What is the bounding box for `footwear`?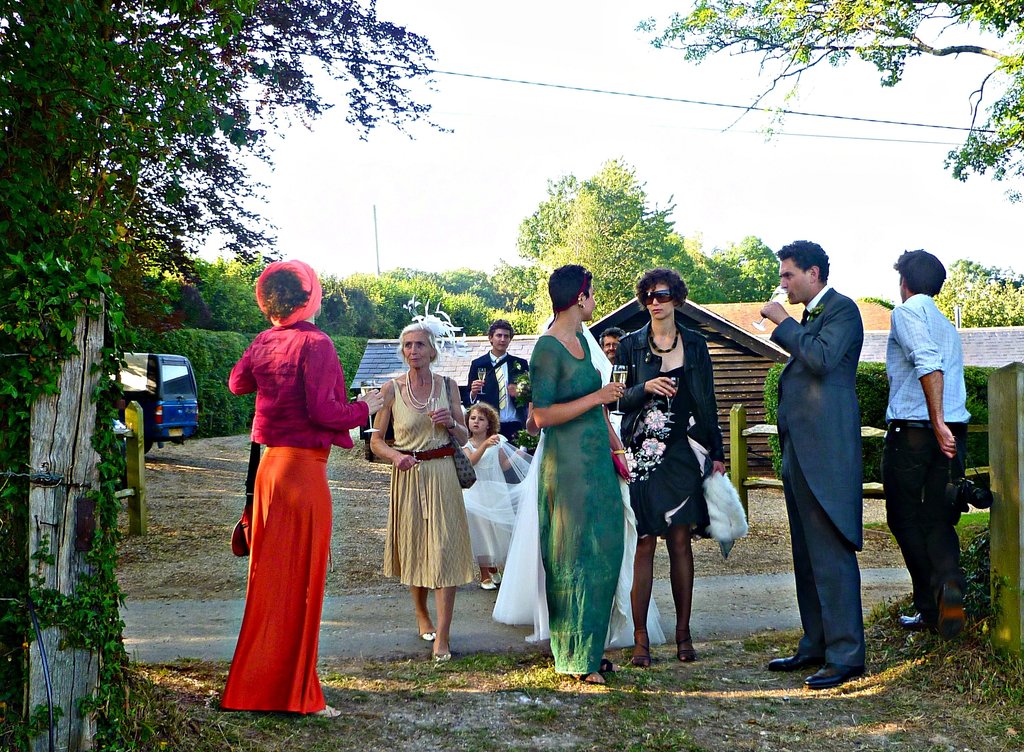
493, 574, 502, 586.
